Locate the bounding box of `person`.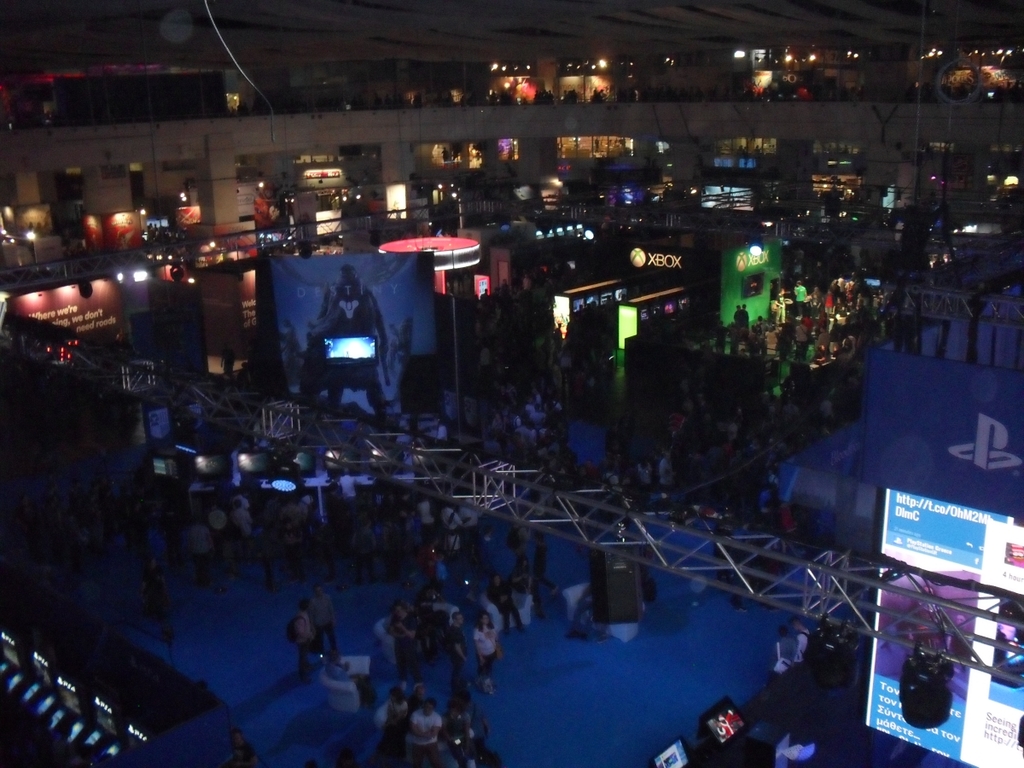
Bounding box: (508,557,550,621).
